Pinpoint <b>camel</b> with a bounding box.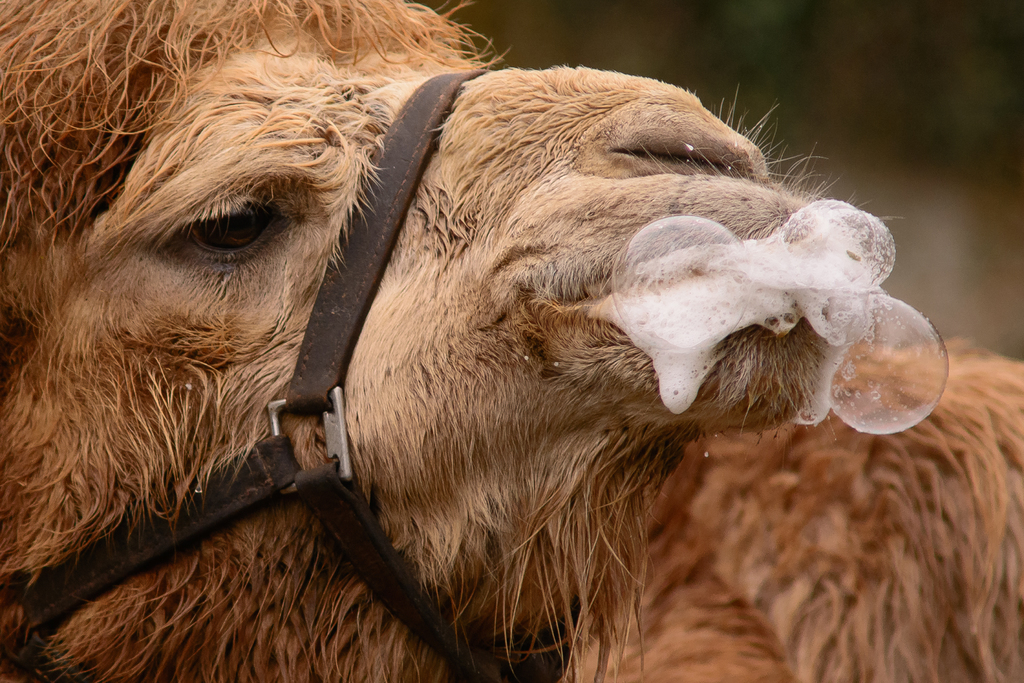
x1=0, y1=0, x2=1023, y2=682.
